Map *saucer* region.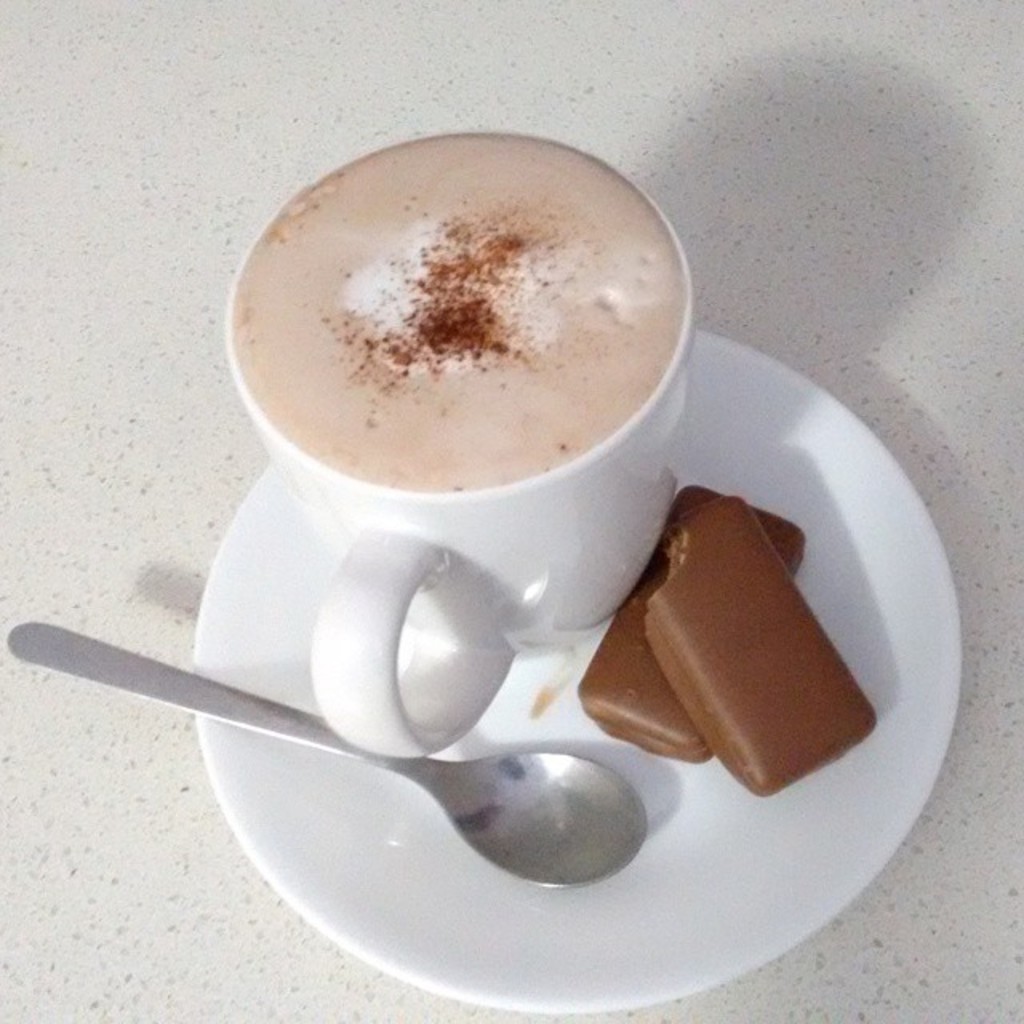
Mapped to bbox(190, 328, 963, 1016).
